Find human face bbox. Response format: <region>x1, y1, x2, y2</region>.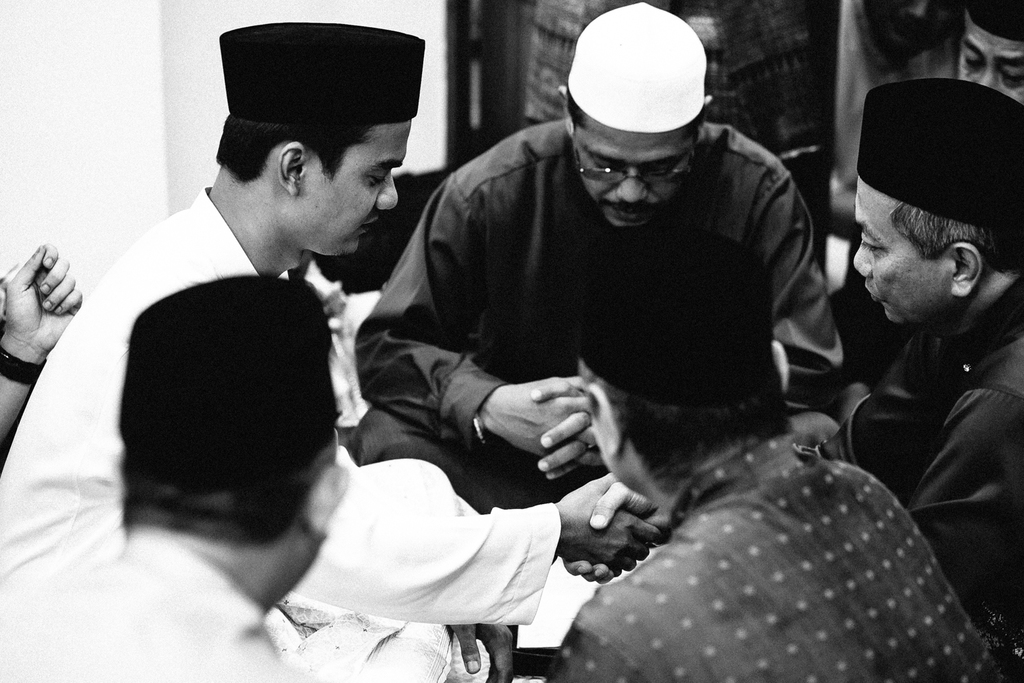
<region>854, 176, 955, 323</region>.
